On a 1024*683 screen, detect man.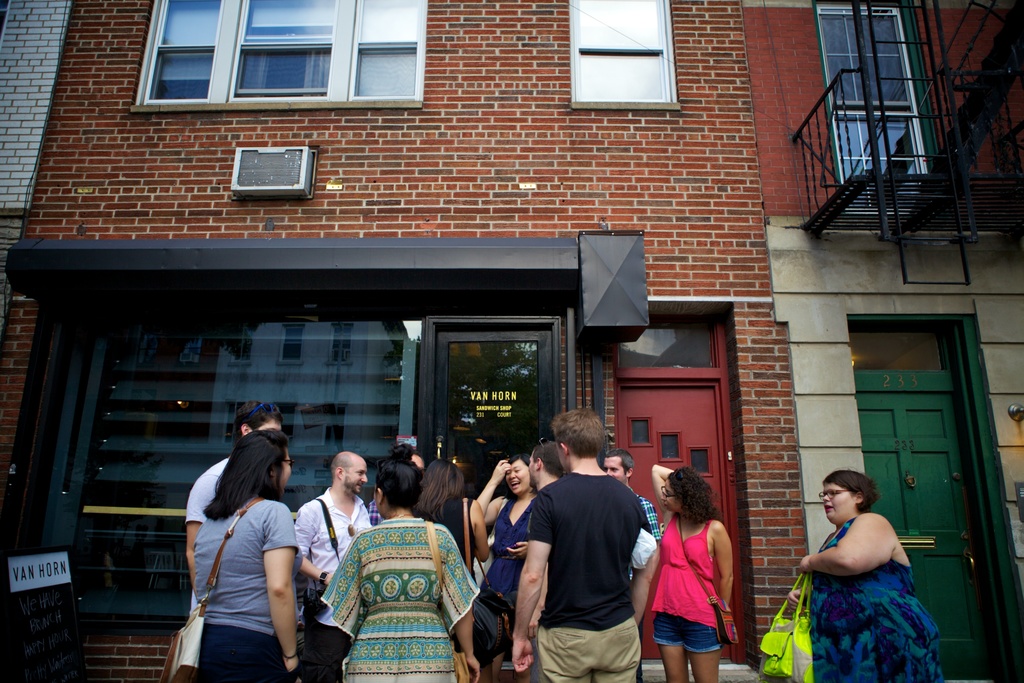
rect(187, 398, 284, 618).
